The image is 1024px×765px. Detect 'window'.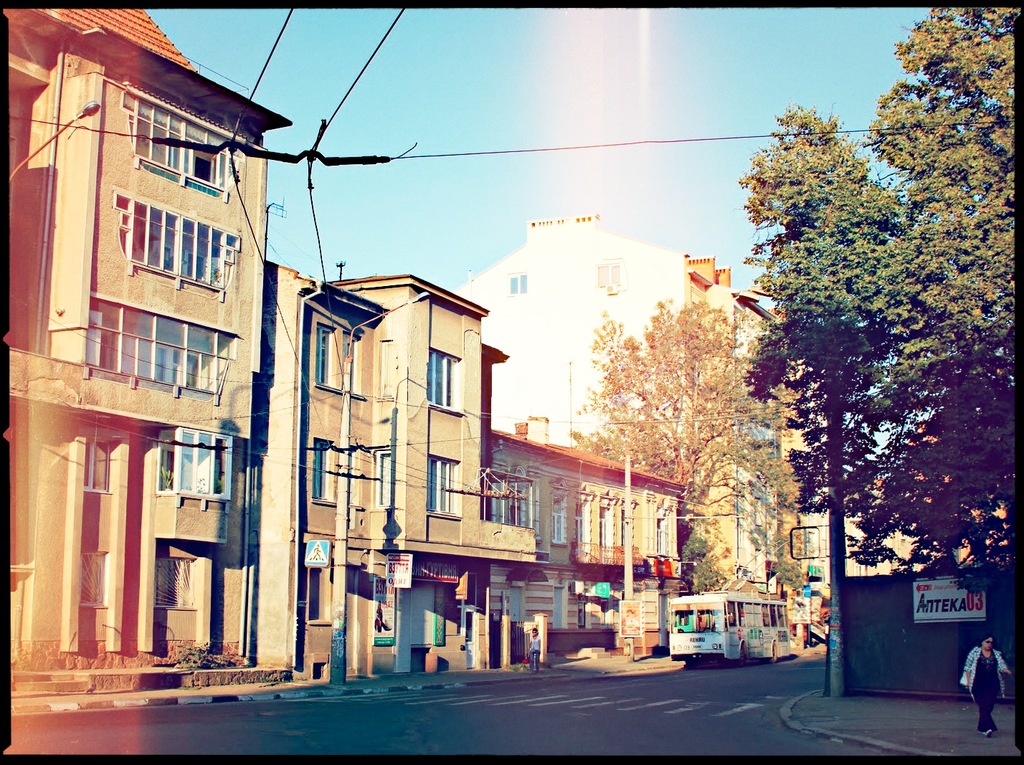
Detection: (374,340,390,404).
